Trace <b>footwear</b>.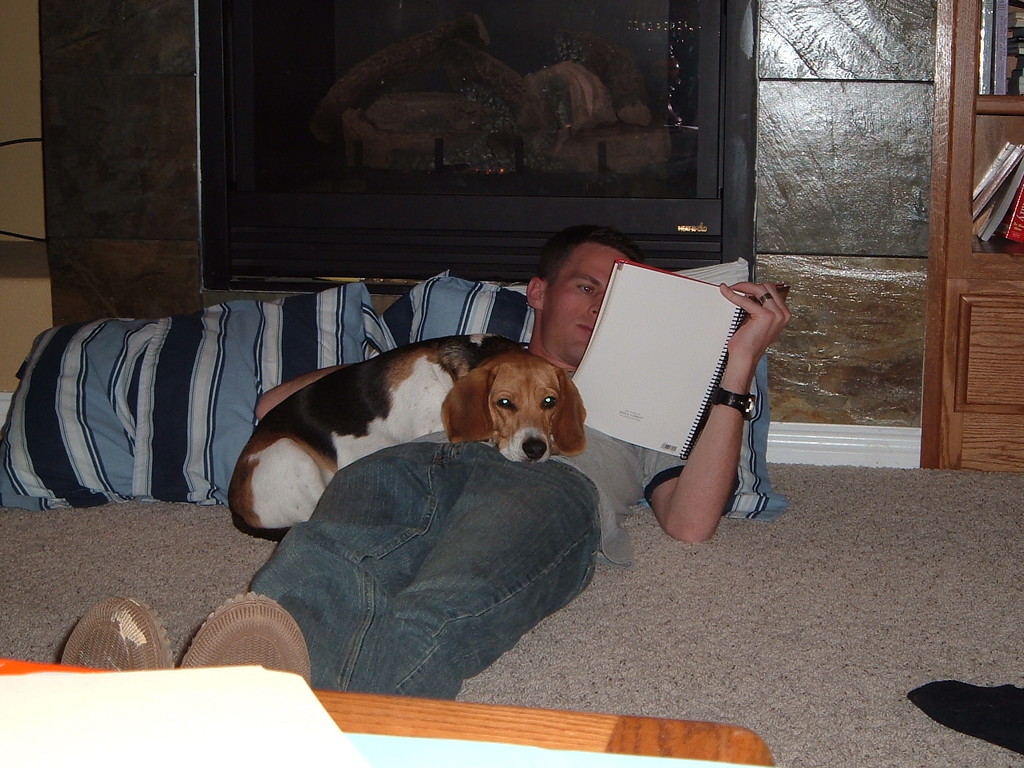
Traced to select_region(58, 596, 180, 666).
